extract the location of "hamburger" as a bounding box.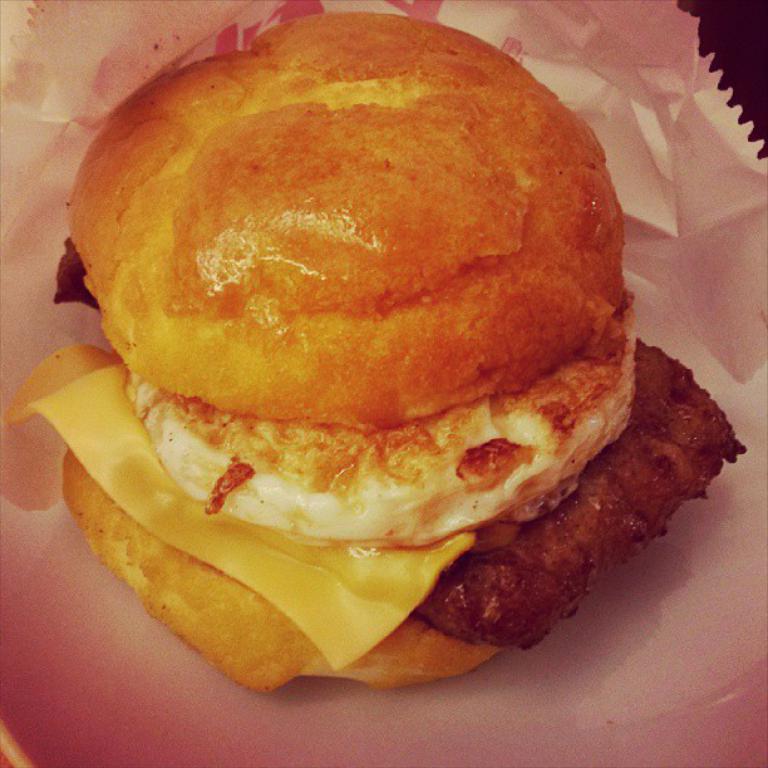
4/9/745/694.
